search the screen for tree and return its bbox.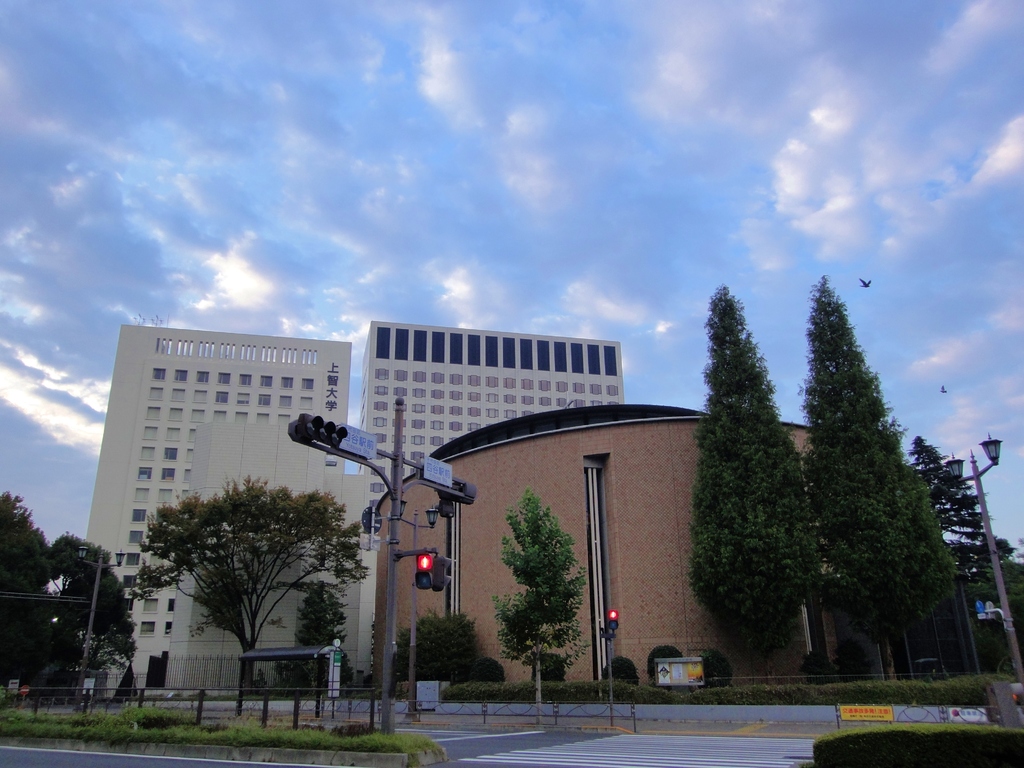
Found: 907 431 1011 682.
